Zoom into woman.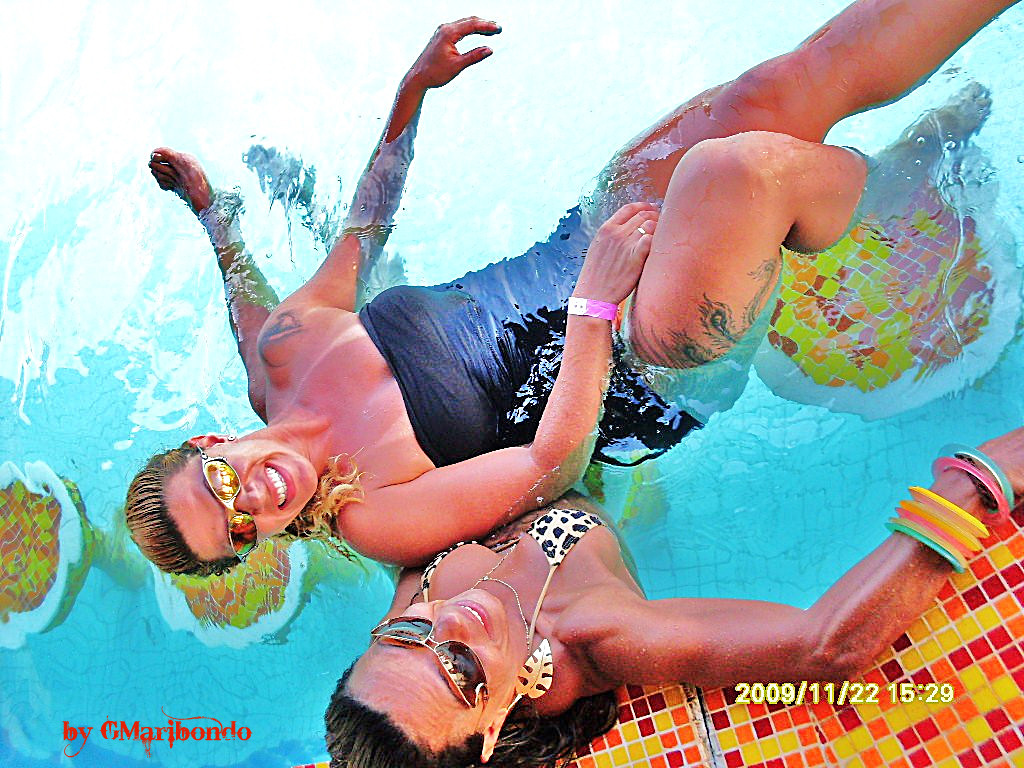
Zoom target: [117,0,1023,580].
